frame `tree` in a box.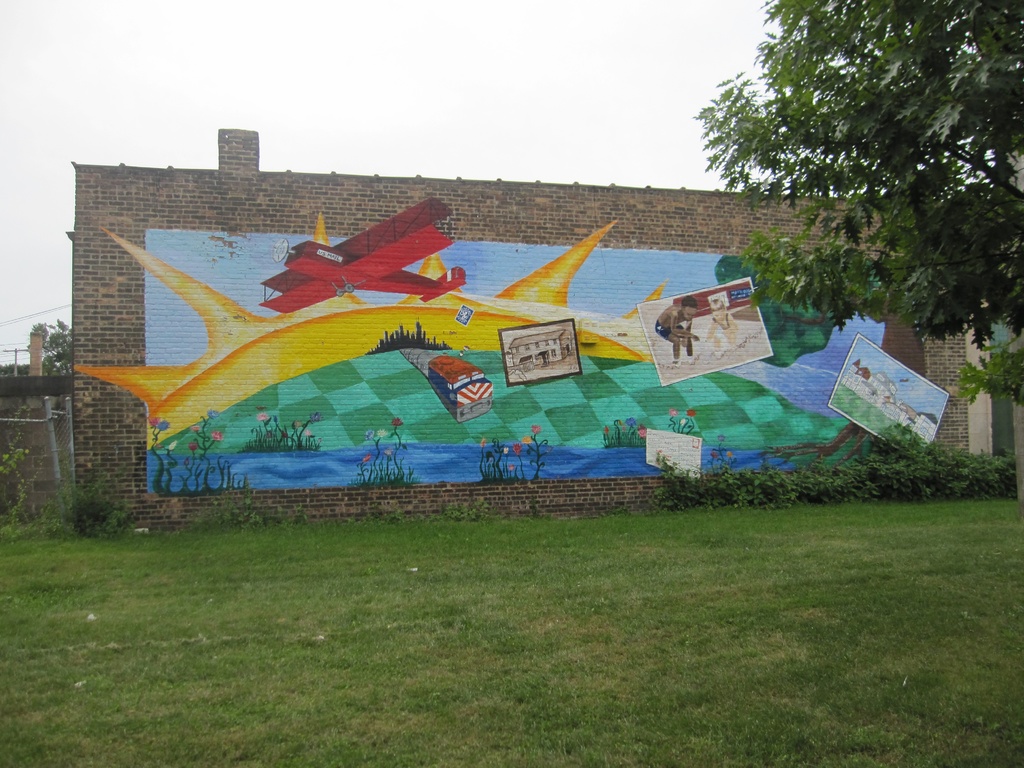
<box>691,0,1023,412</box>.
